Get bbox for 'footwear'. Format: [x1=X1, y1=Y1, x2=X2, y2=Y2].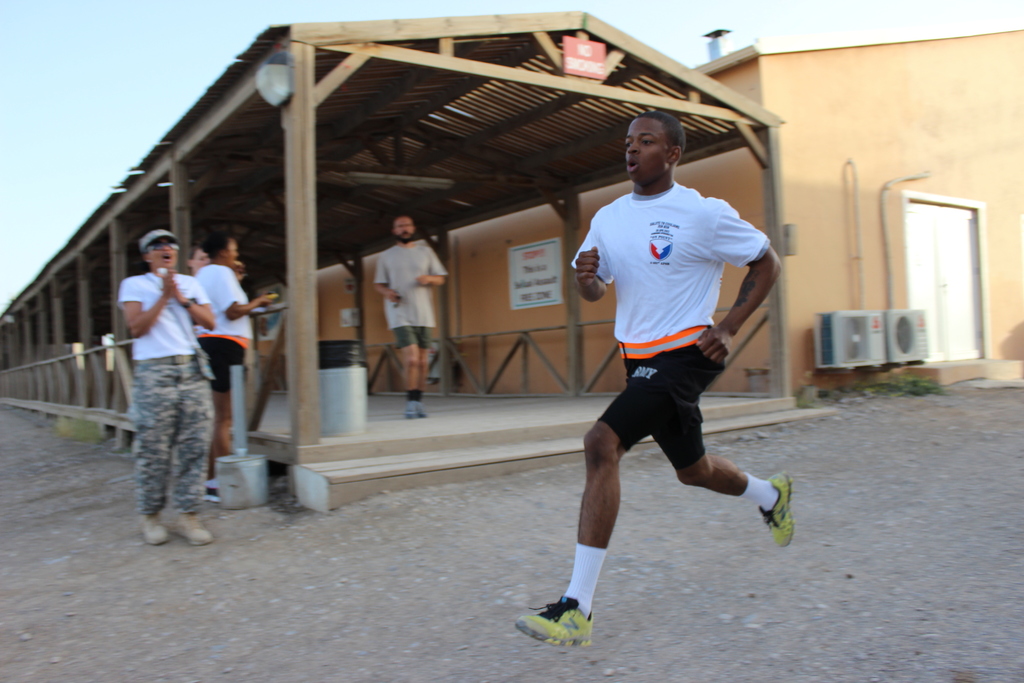
[x1=172, y1=513, x2=212, y2=548].
